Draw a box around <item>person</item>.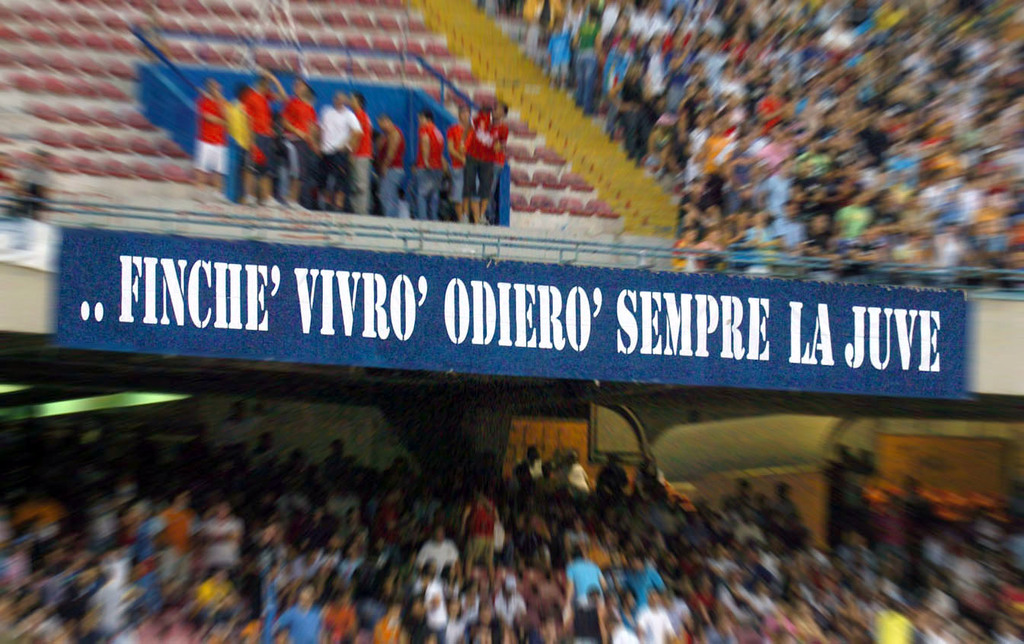
rect(413, 107, 448, 217).
